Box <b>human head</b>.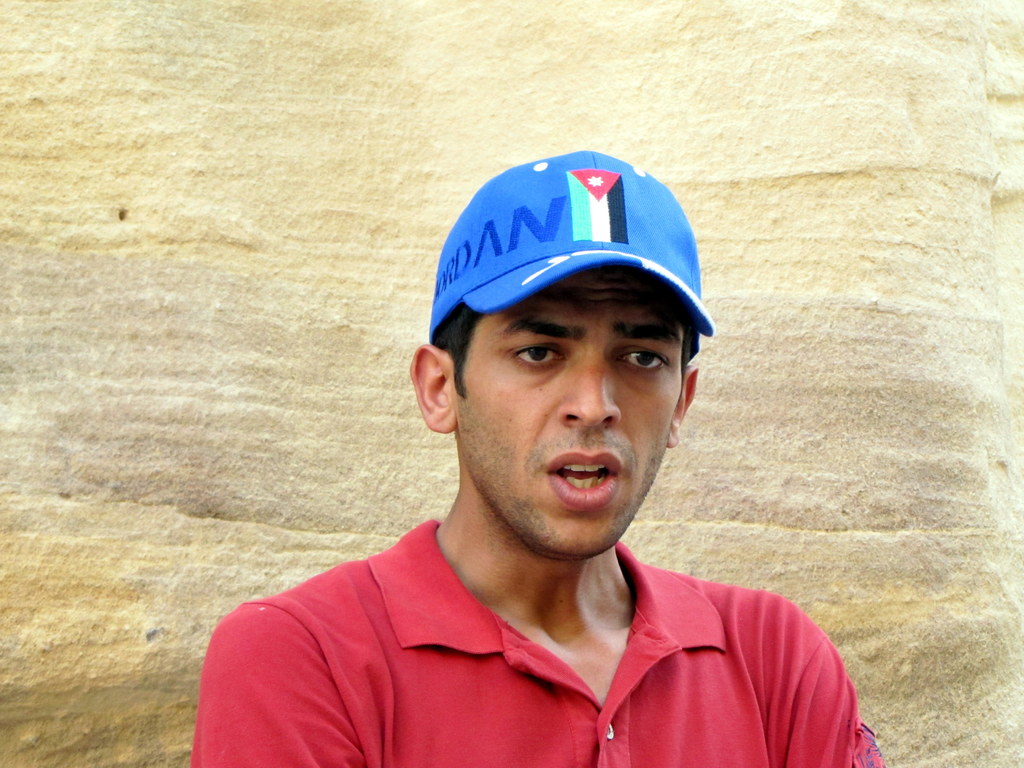
rect(404, 166, 731, 597).
